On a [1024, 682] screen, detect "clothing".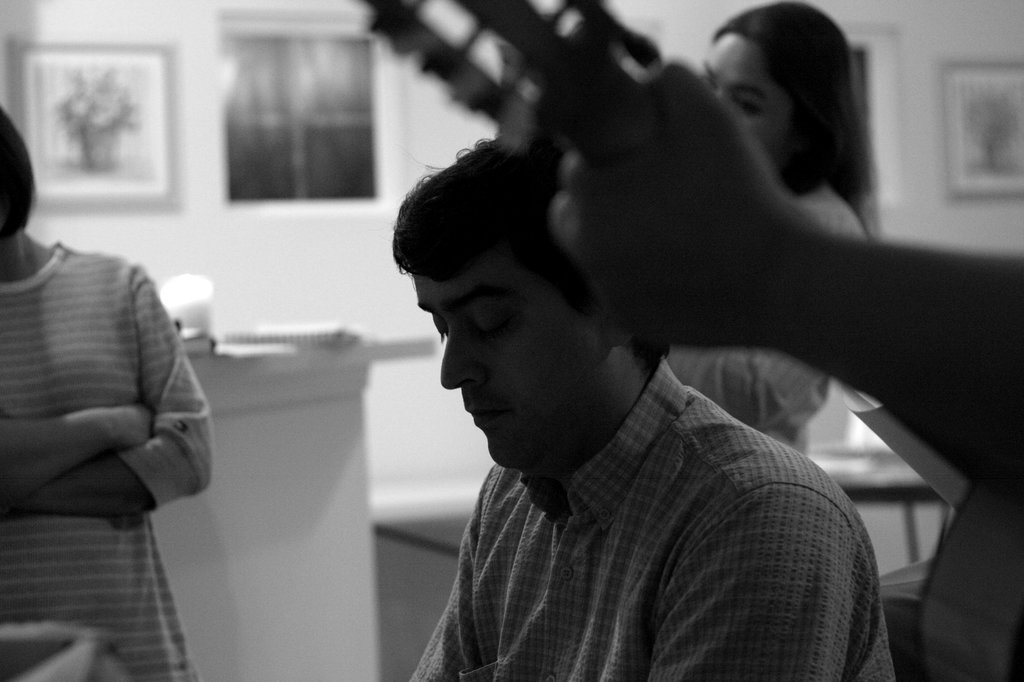
[401, 356, 898, 681].
